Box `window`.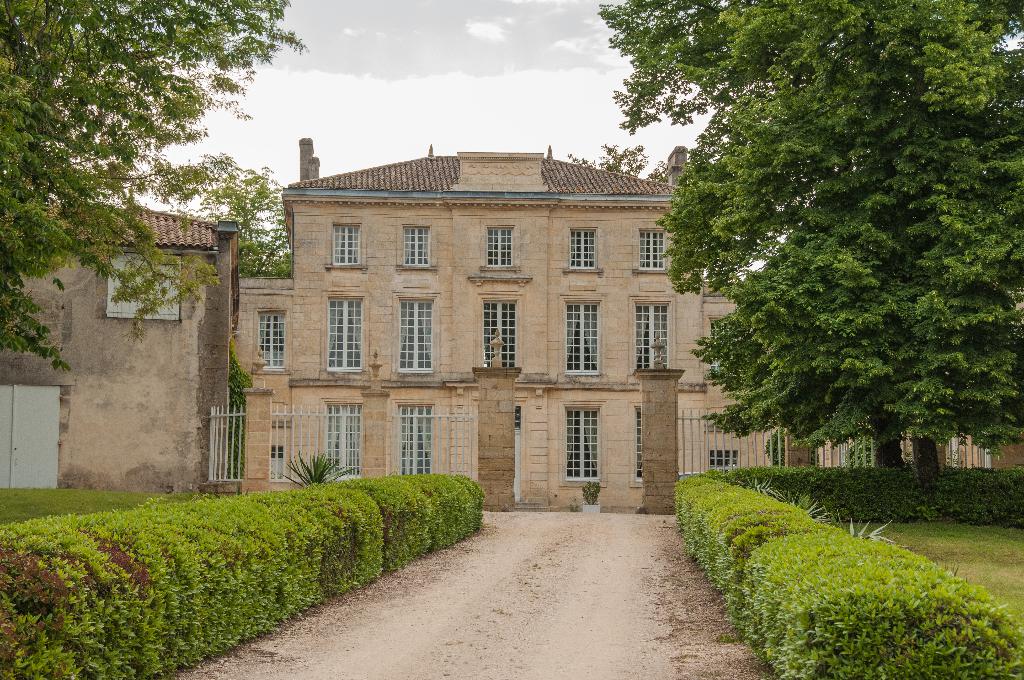
(632, 307, 669, 375).
